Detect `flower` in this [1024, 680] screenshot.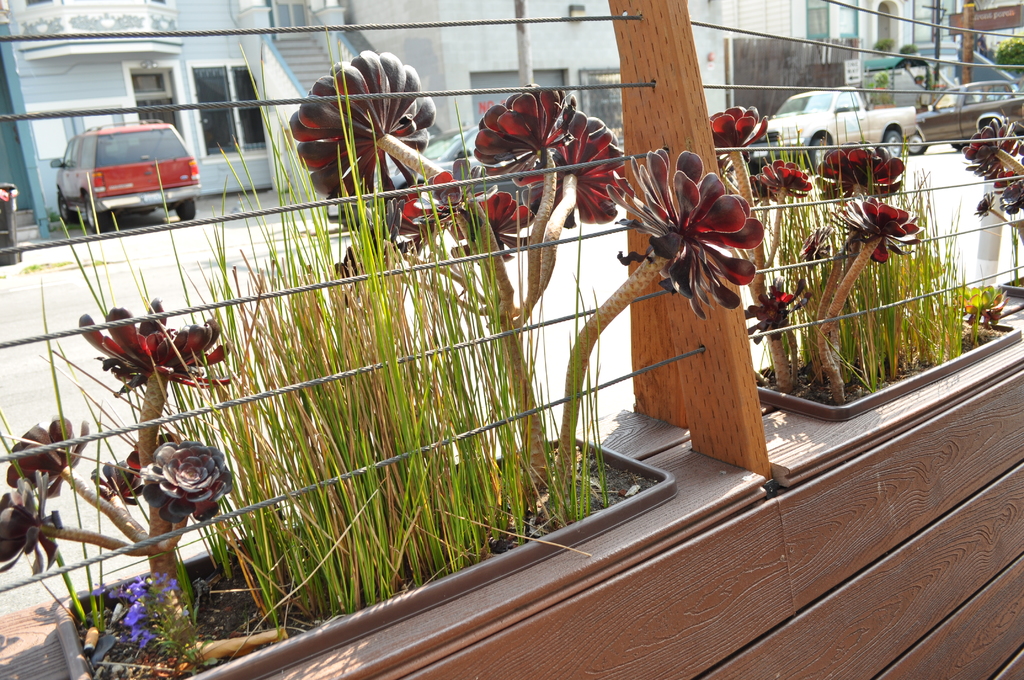
Detection: BBox(961, 118, 1023, 211).
